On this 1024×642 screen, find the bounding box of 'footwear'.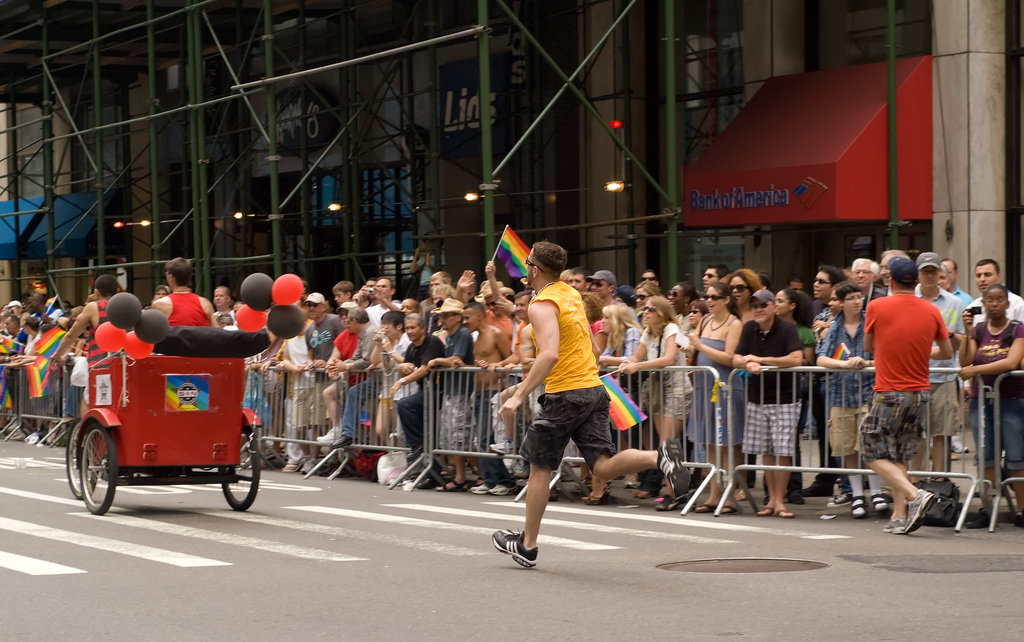
Bounding box: Rect(691, 502, 712, 511).
